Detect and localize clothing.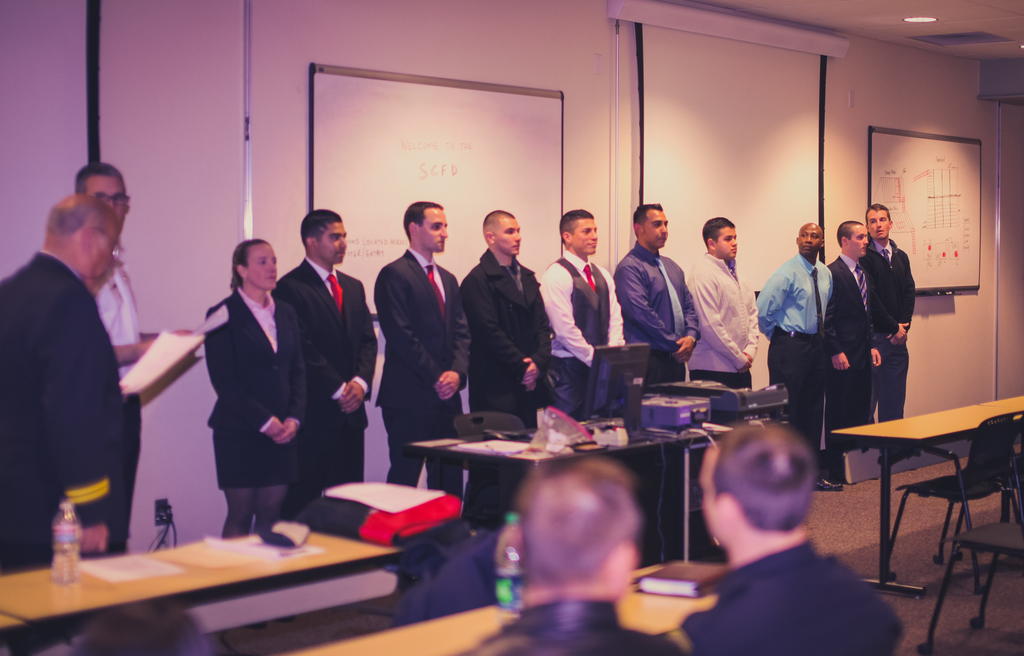
Localized at l=269, t=252, r=383, b=499.
